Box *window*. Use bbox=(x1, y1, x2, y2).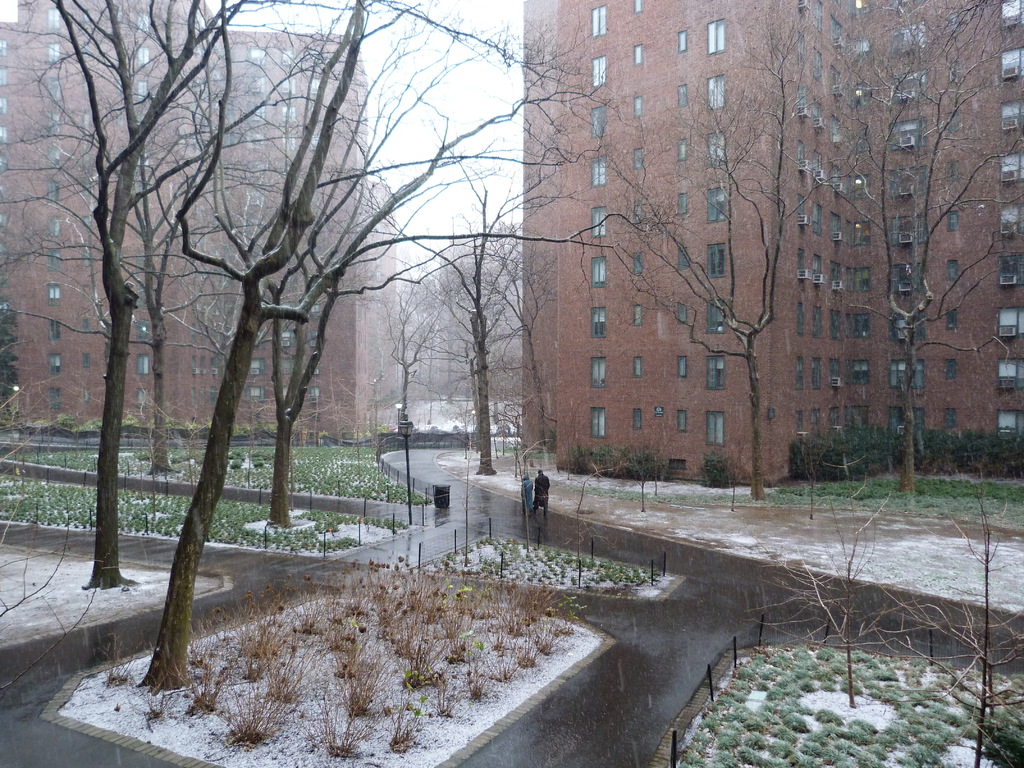
bbox=(589, 206, 608, 241).
